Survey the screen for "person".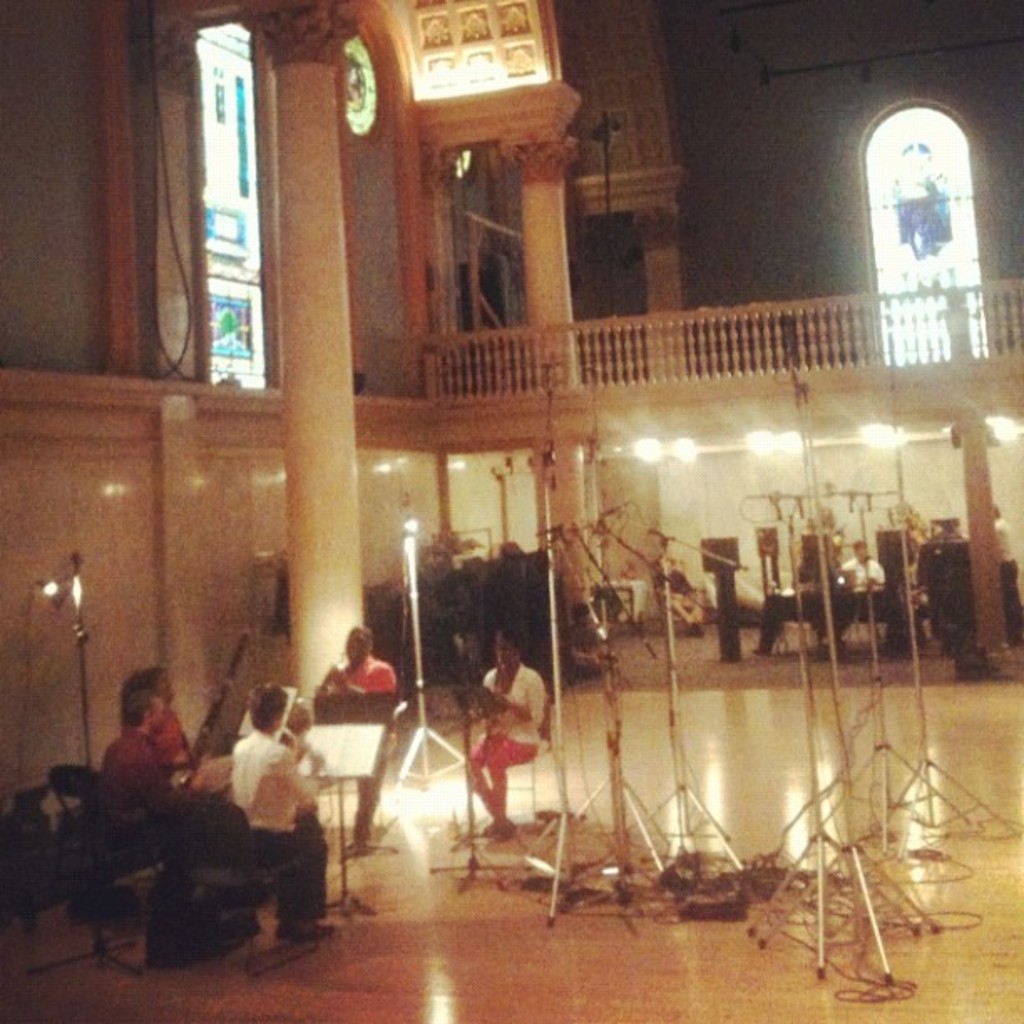
Survey found: region(994, 500, 1022, 646).
